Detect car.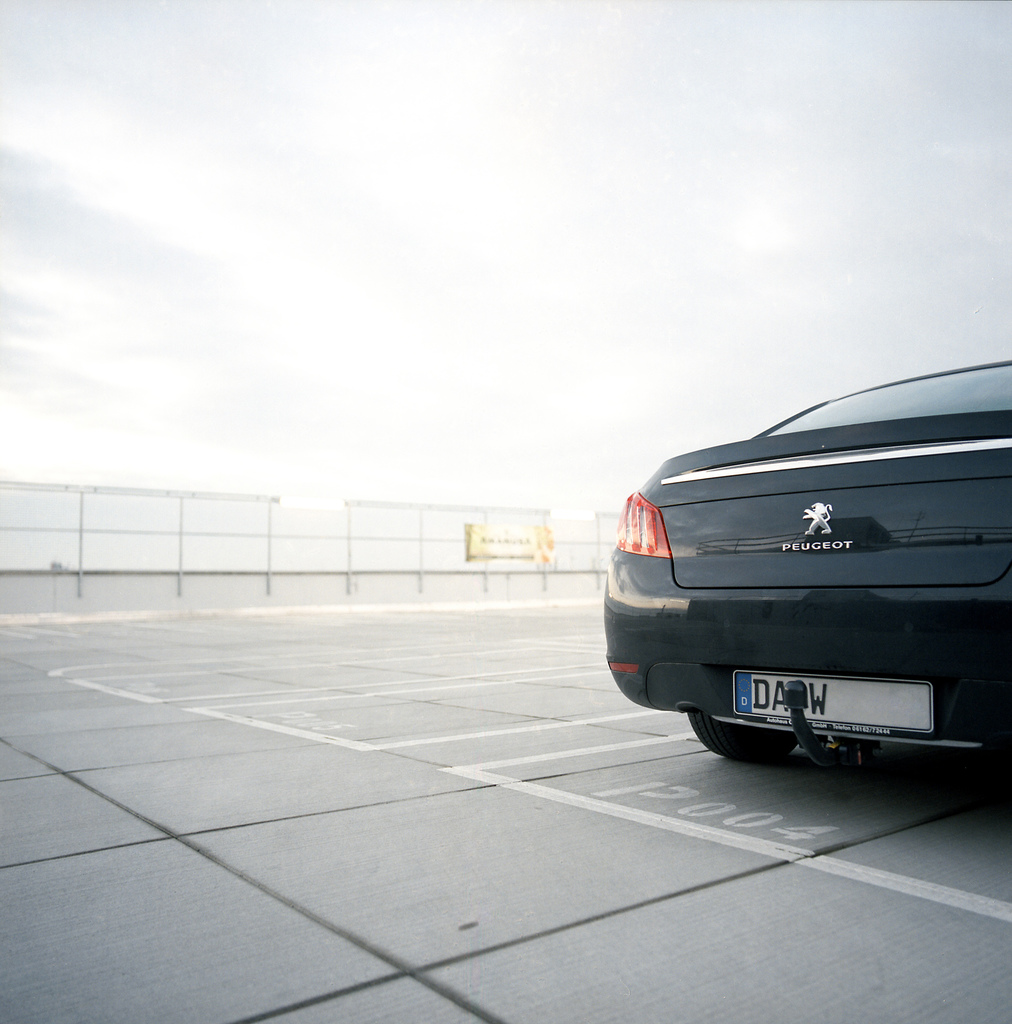
Detected at {"x1": 603, "y1": 357, "x2": 1011, "y2": 767}.
